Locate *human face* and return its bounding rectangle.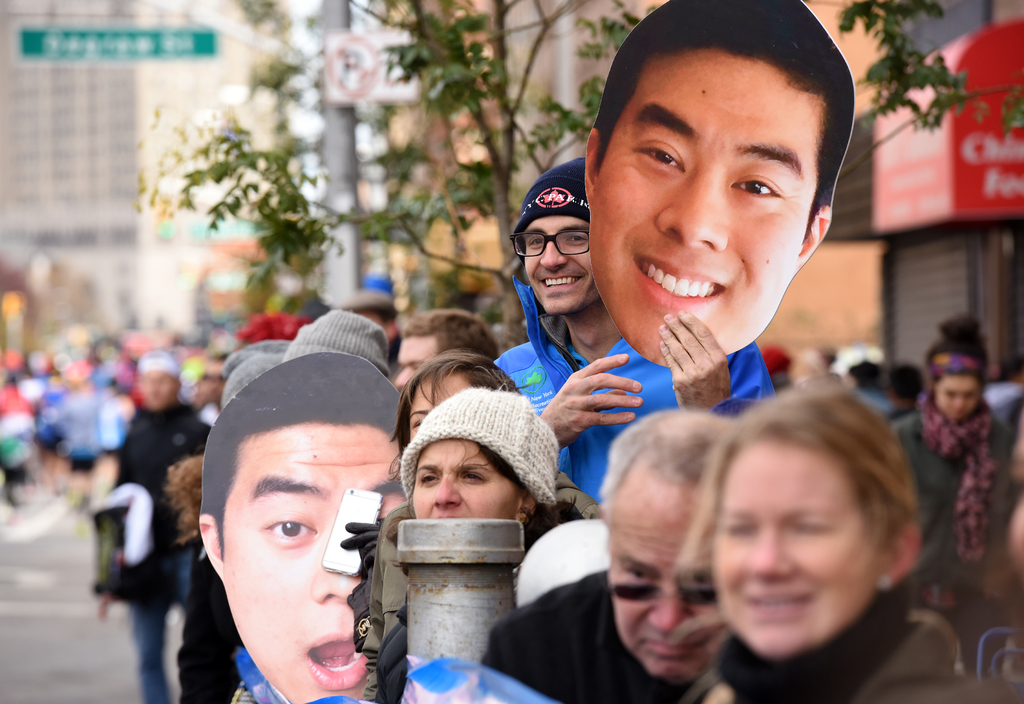
716/441/881/657.
